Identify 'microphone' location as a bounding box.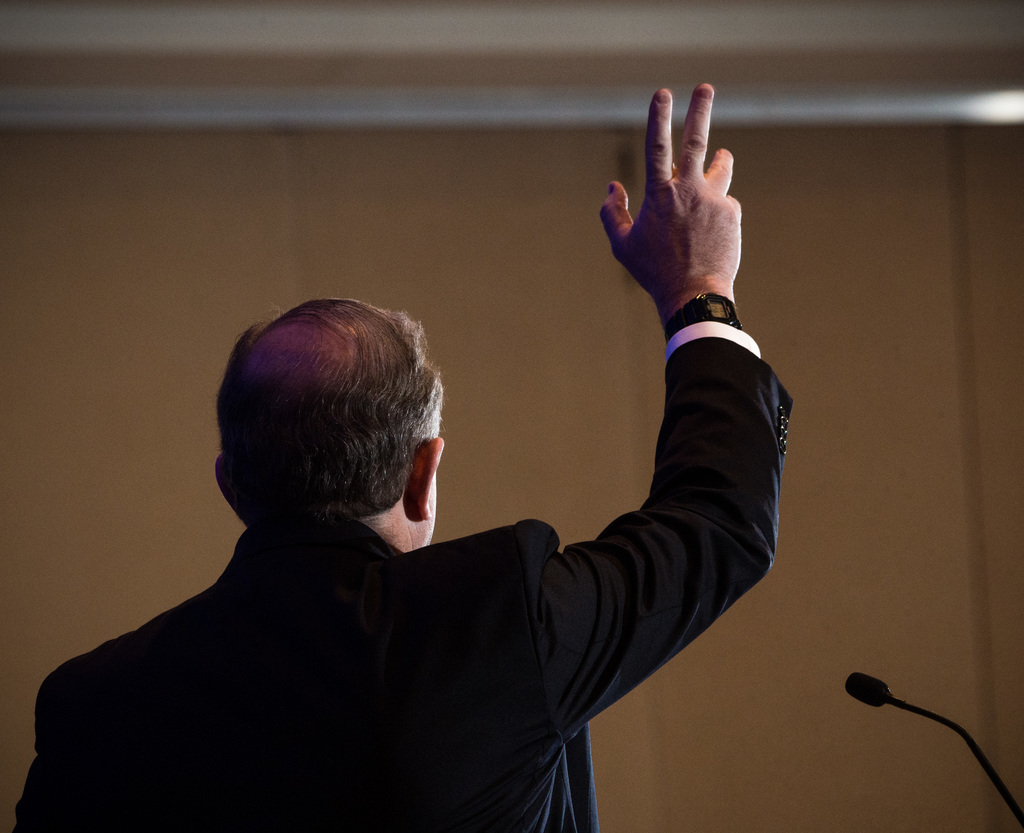
BBox(848, 671, 897, 715).
